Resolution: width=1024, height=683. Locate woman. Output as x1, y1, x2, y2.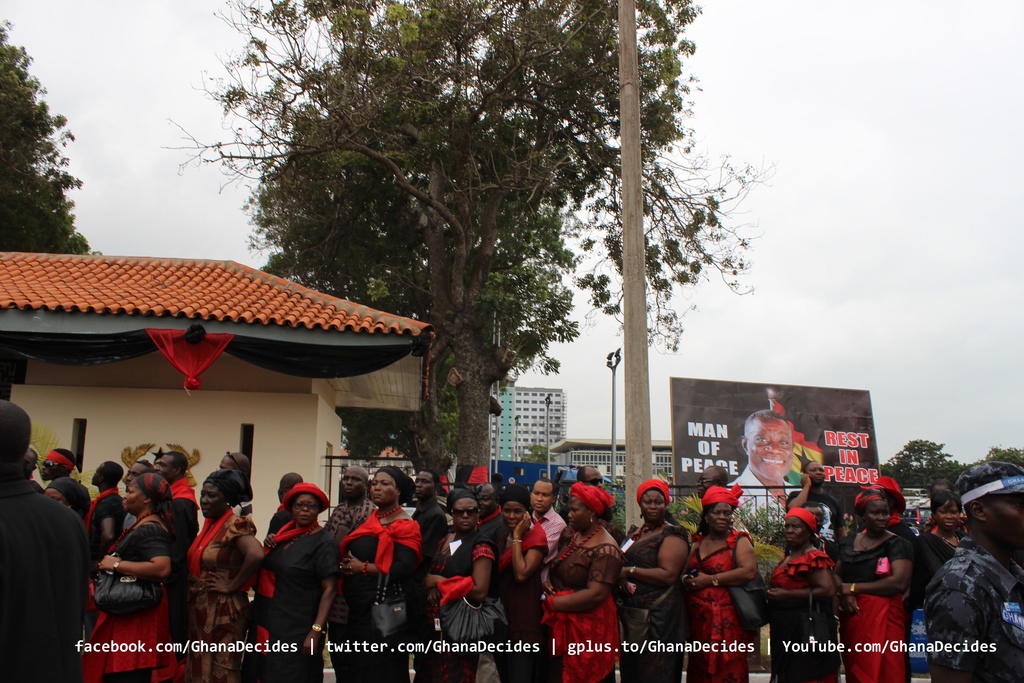
910, 490, 971, 588.
